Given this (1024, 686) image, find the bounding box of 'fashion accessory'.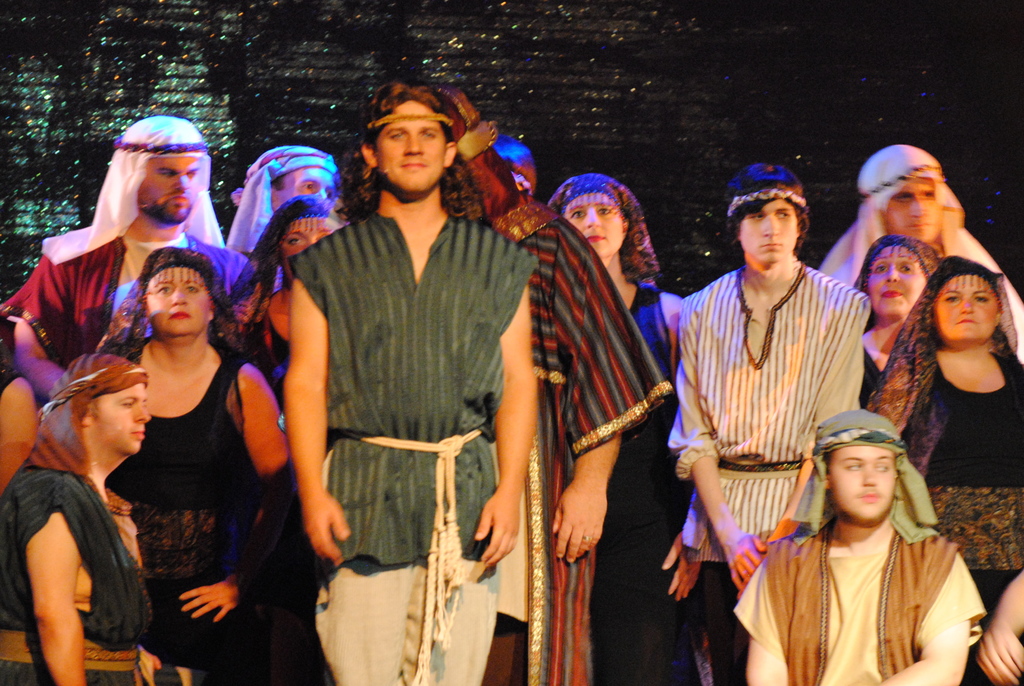
left=19, top=351, right=148, bottom=565.
